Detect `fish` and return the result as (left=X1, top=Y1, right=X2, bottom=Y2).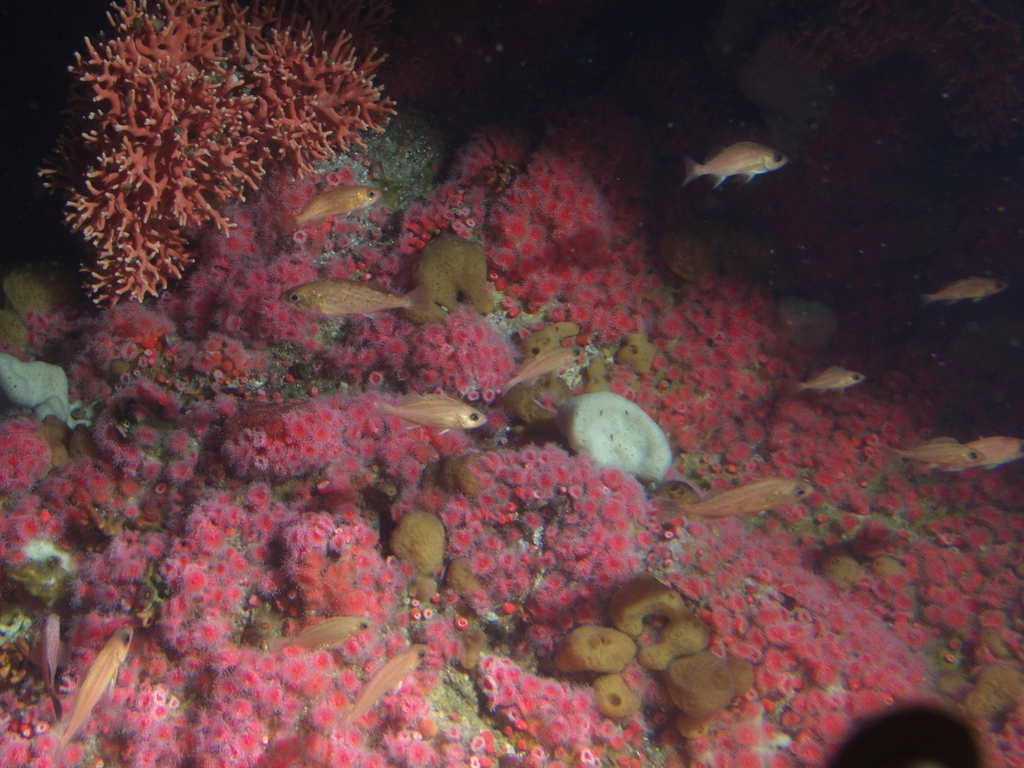
(left=33, top=614, right=66, bottom=717).
